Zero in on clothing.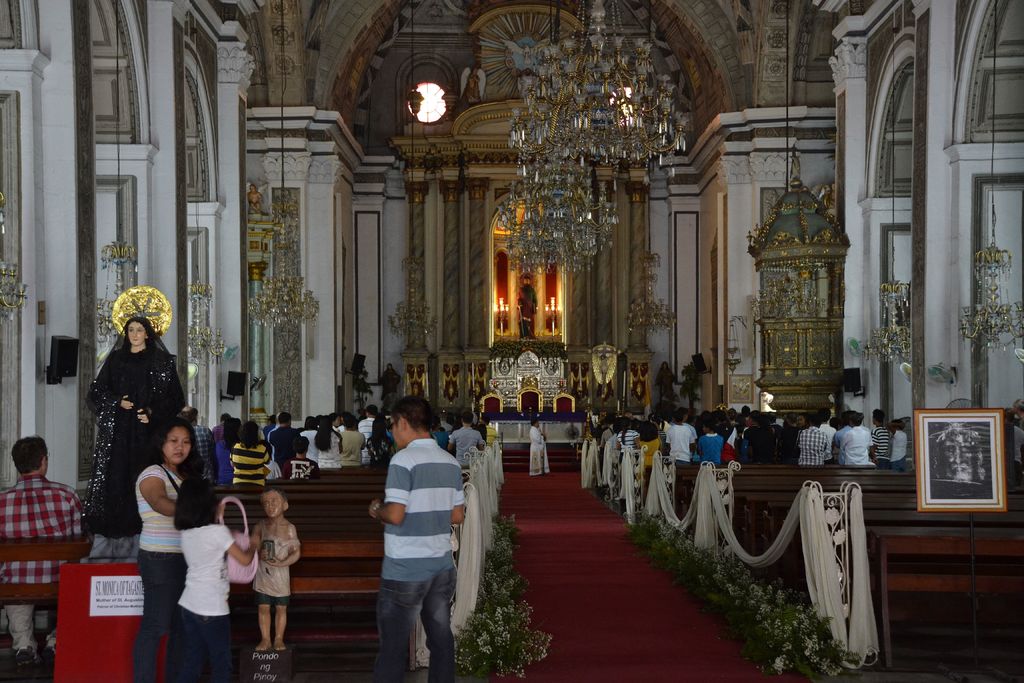
Zeroed in: [x1=253, y1=520, x2=300, y2=609].
